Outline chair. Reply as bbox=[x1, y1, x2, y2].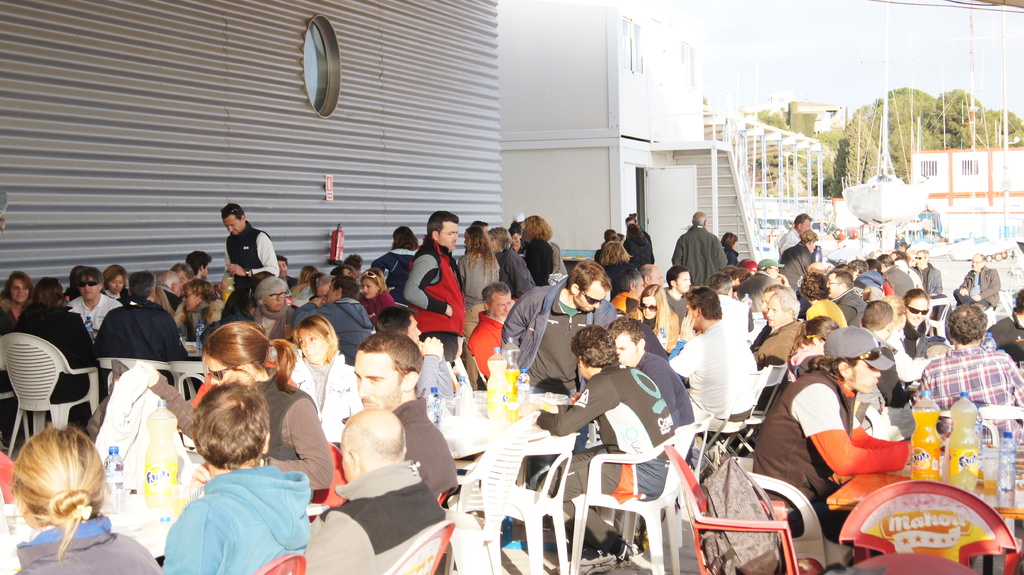
bbox=[492, 434, 582, 574].
